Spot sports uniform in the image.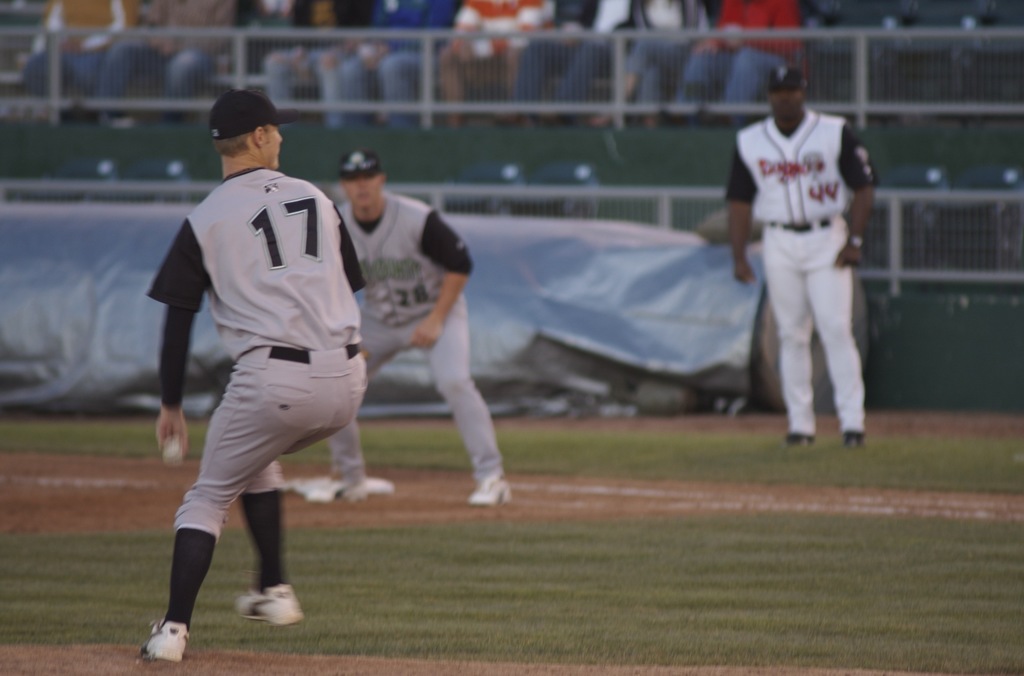
sports uniform found at rect(711, 101, 881, 430).
